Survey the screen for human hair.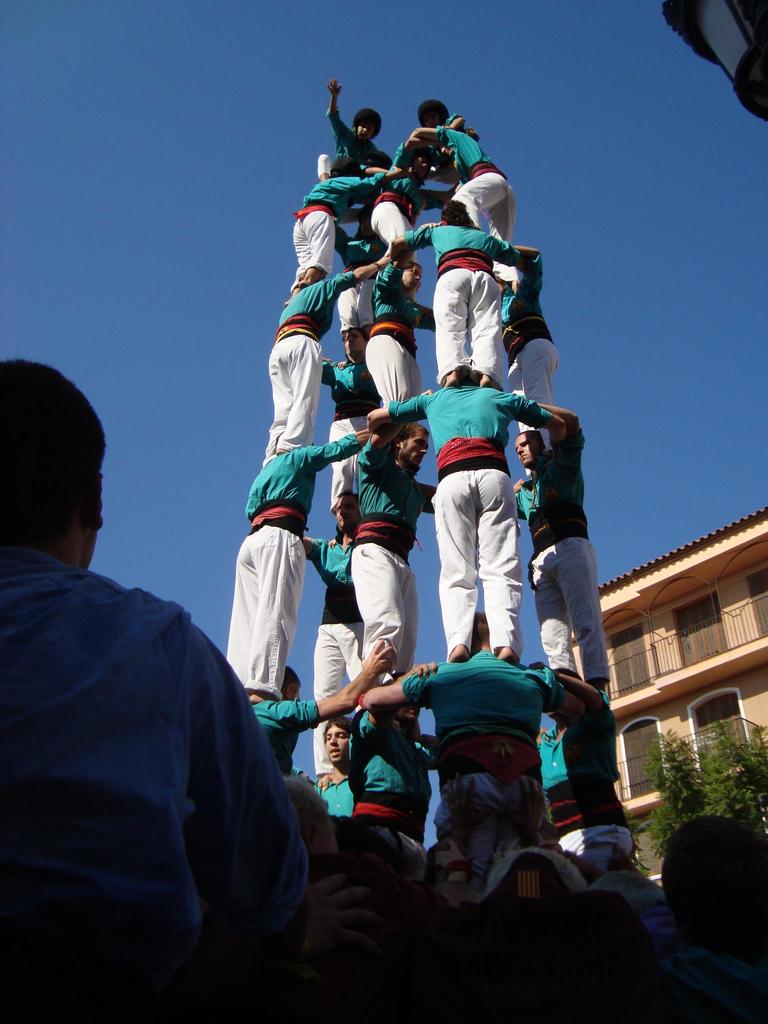
Survey found: box=[396, 423, 431, 451].
